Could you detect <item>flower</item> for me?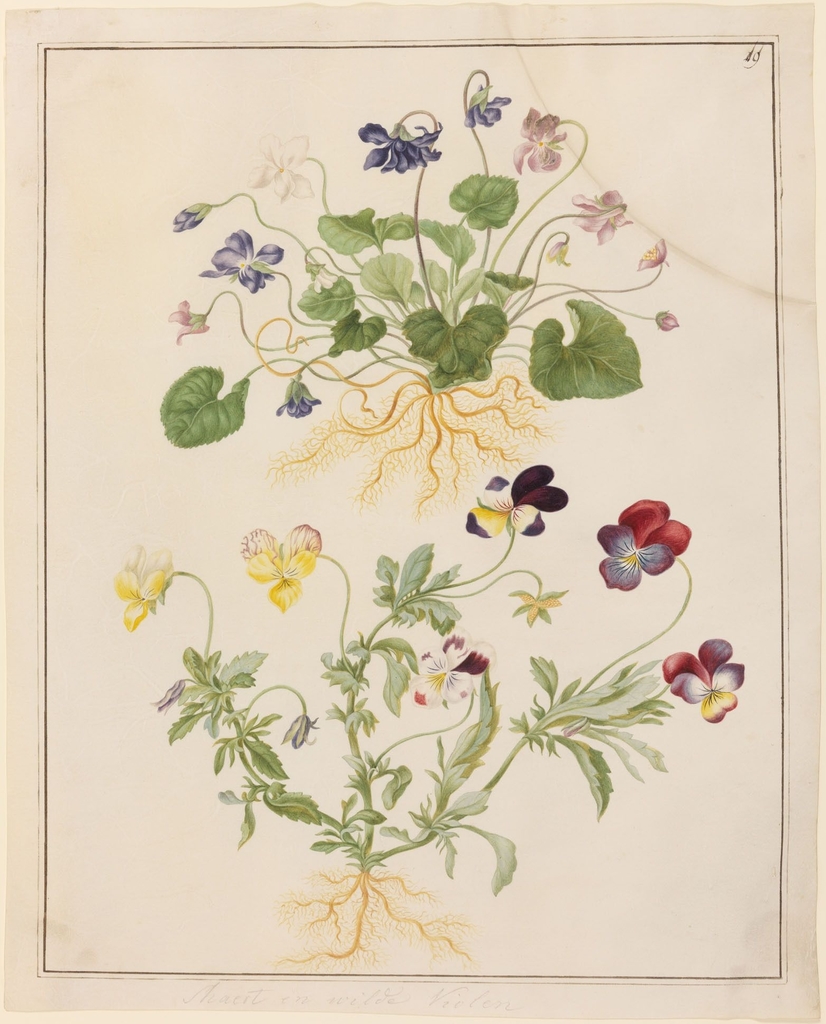
Detection result: x1=357 y1=122 x2=448 y2=170.
